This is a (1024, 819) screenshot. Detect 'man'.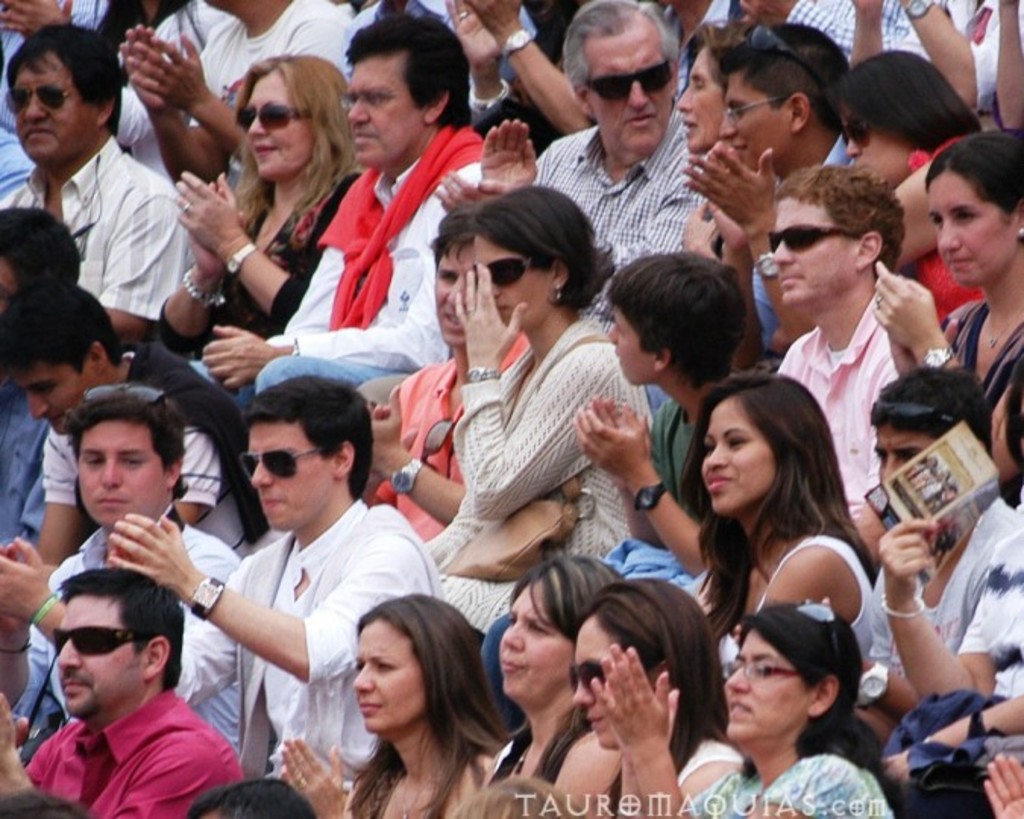
(x1=108, y1=375, x2=435, y2=796).
